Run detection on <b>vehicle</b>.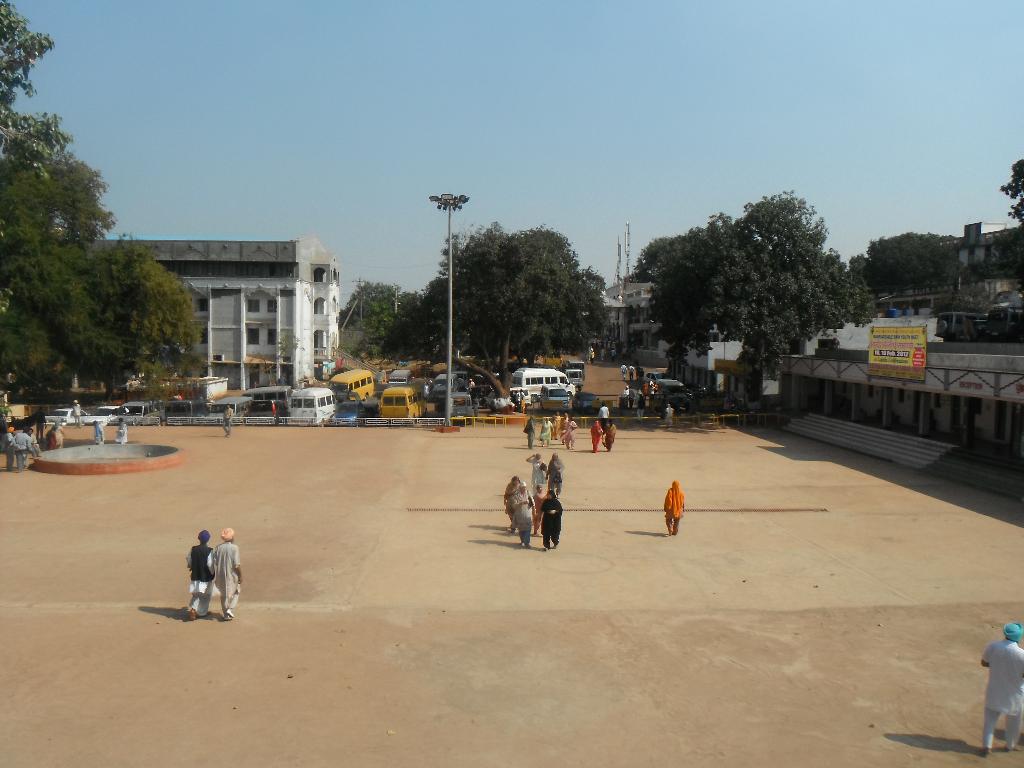
Result: x1=640, y1=369, x2=672, y2=384.
